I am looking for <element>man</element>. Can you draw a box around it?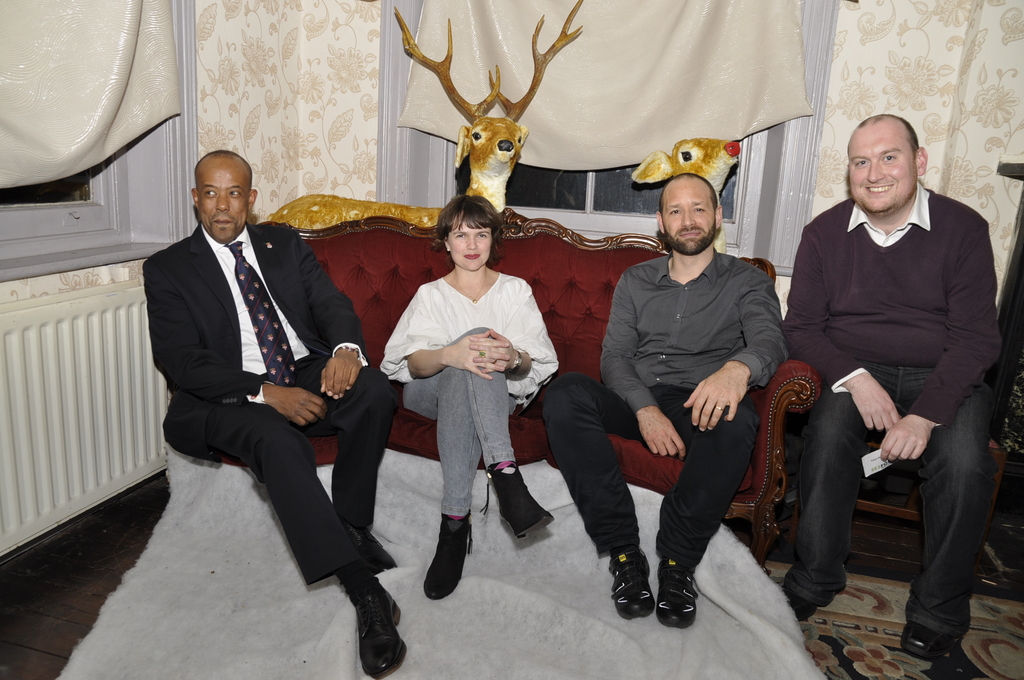
Sure, the bounding box is <box>141,147,403,676</box>.
